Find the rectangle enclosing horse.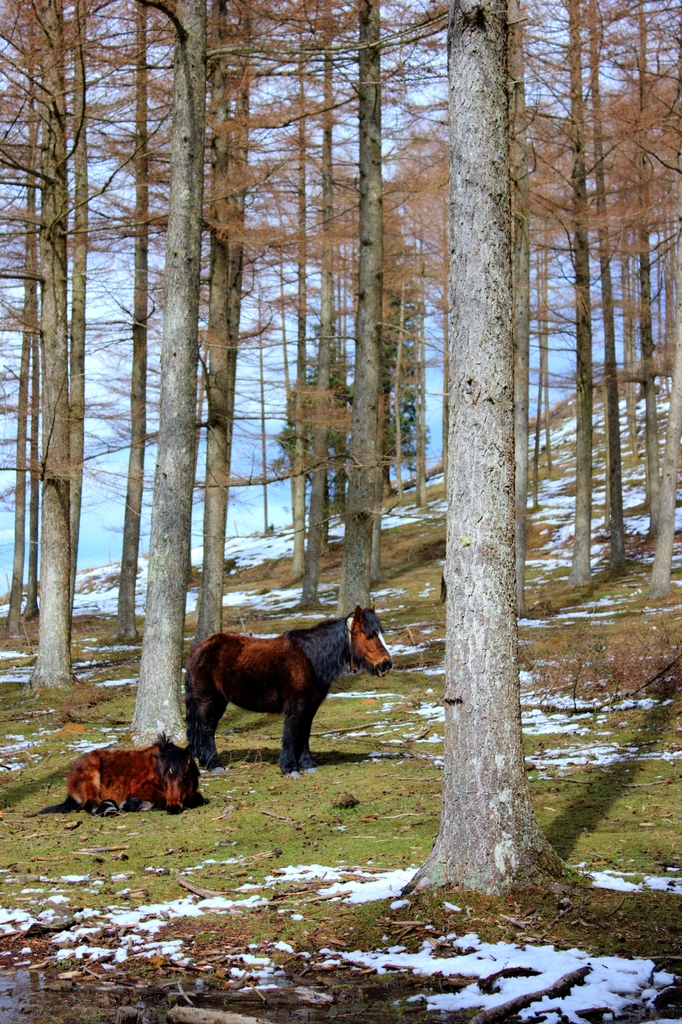
[179, 602, 396, 777].
